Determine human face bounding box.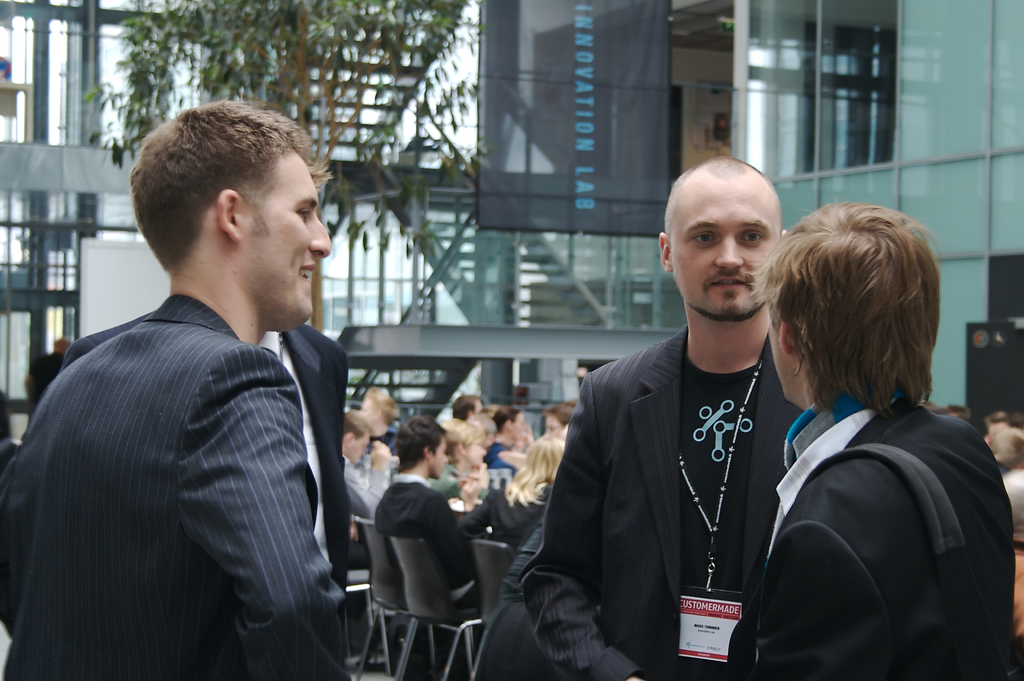
Determined: l=676, t=174, r=778, b=321.
